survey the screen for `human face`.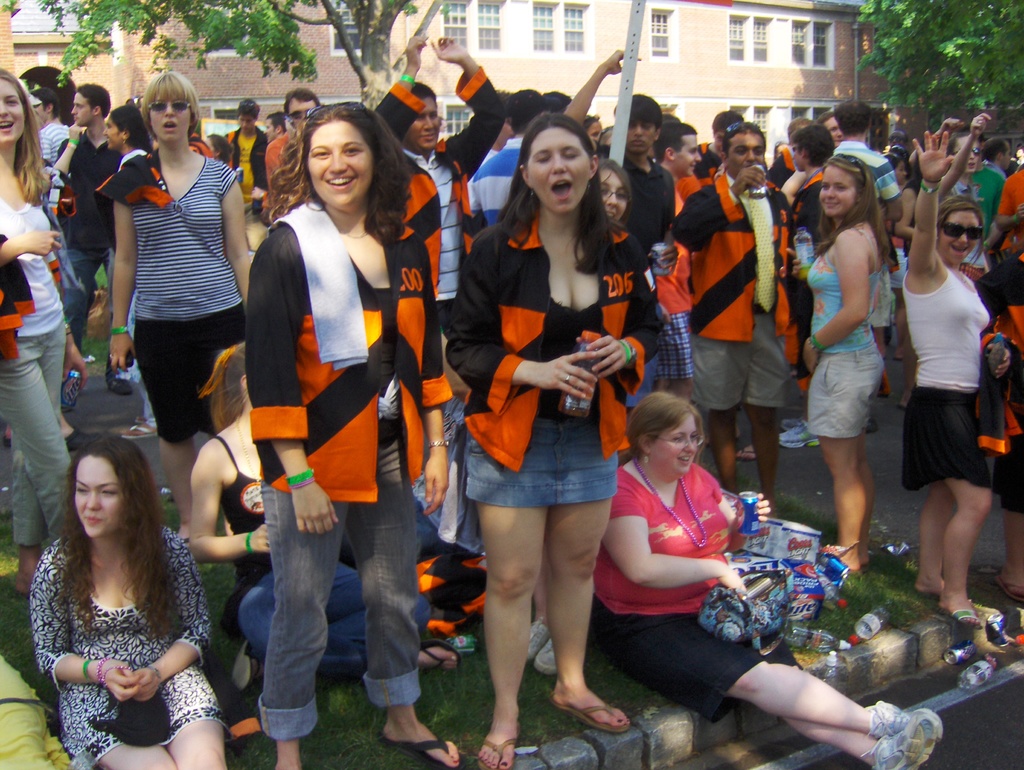
Survey found: l=819, t=165, r=858, b=225.
